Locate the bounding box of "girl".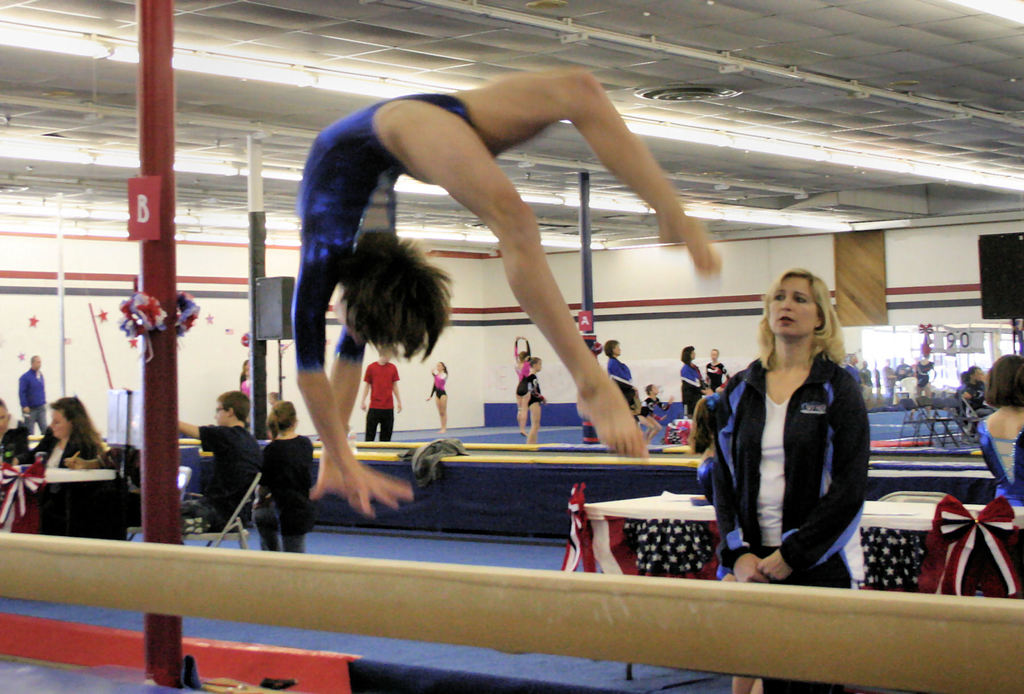
Bounding box: box=[425, 361, 451, 430].
